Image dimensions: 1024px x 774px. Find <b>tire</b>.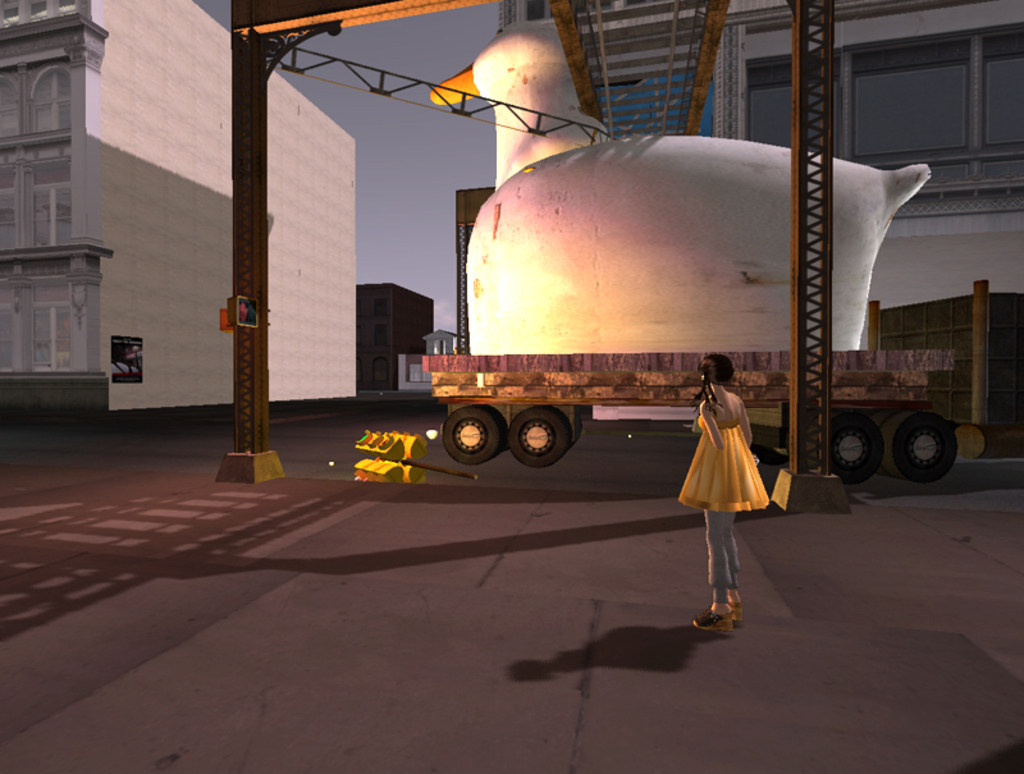
crop(440, 400, 504, 459).
